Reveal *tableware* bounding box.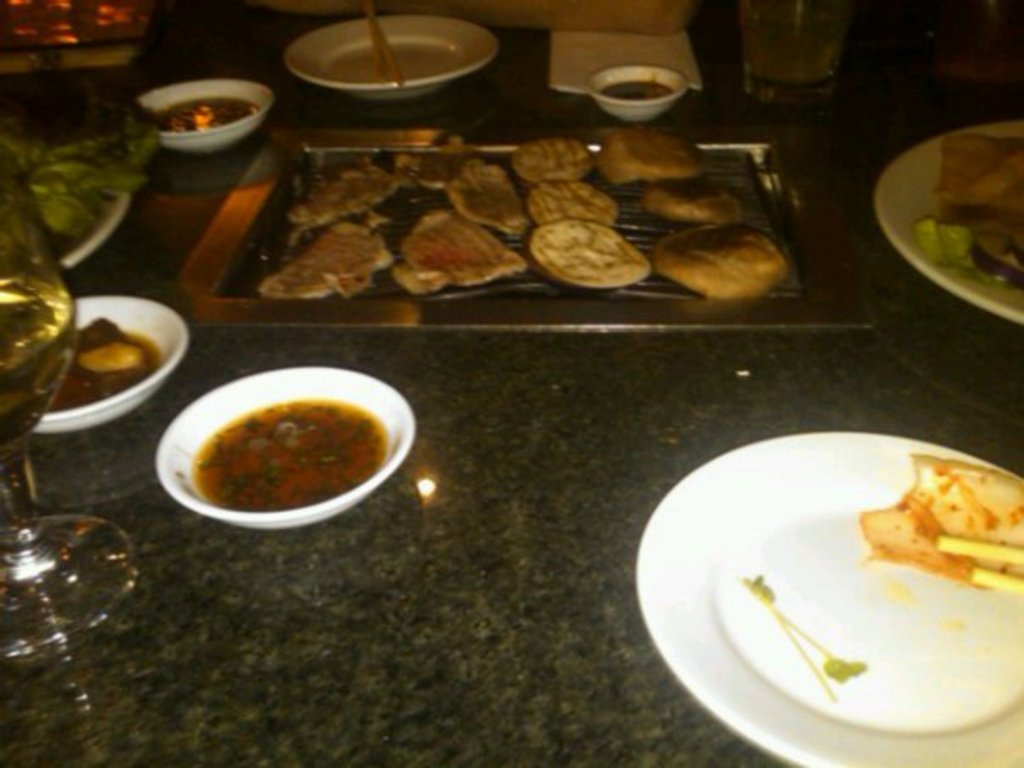
Revealed: Rect(736, 0, 851, 100).
